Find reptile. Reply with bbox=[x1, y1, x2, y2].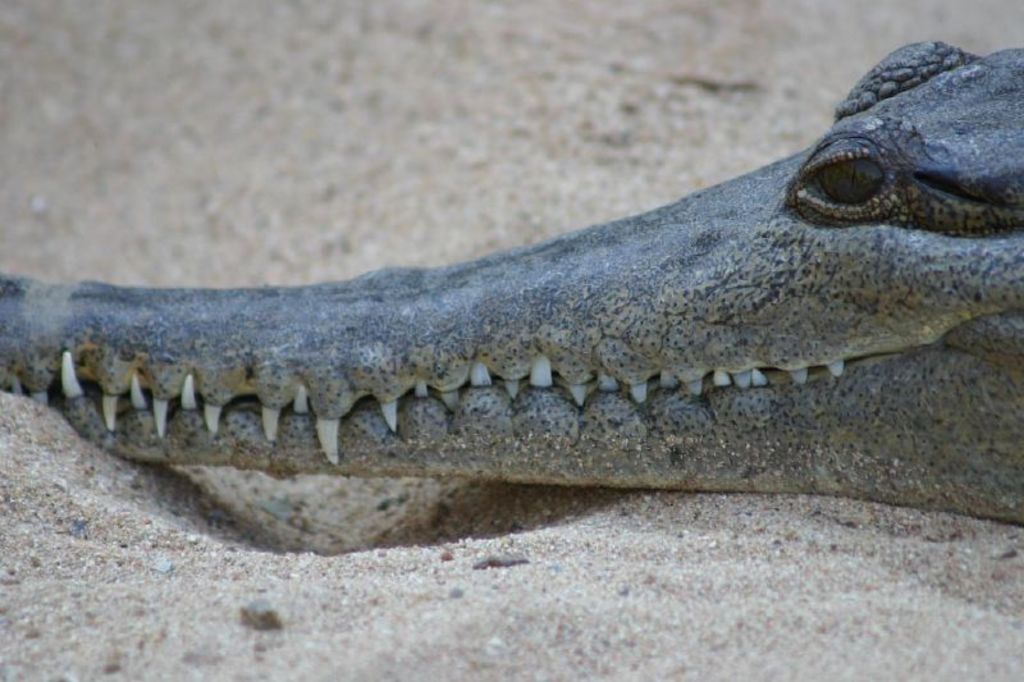
bbox=[0, 41, 1023, 523].
